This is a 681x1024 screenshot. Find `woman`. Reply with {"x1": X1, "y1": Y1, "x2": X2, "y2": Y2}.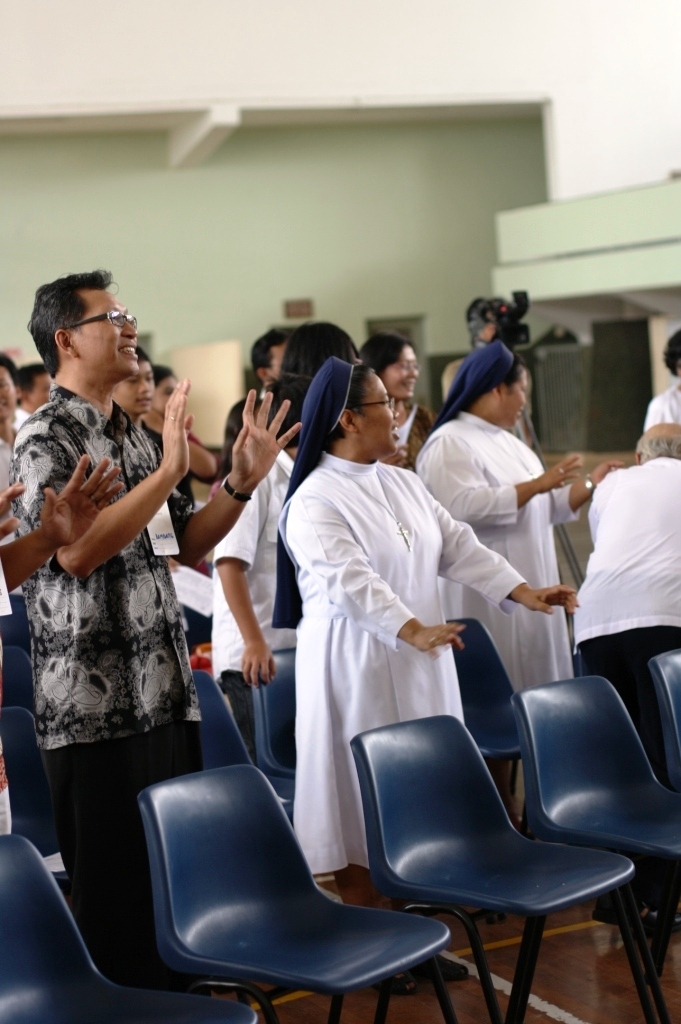
{"x1": 405, "y1": 336, "x2": 621, "y2": 829}.
